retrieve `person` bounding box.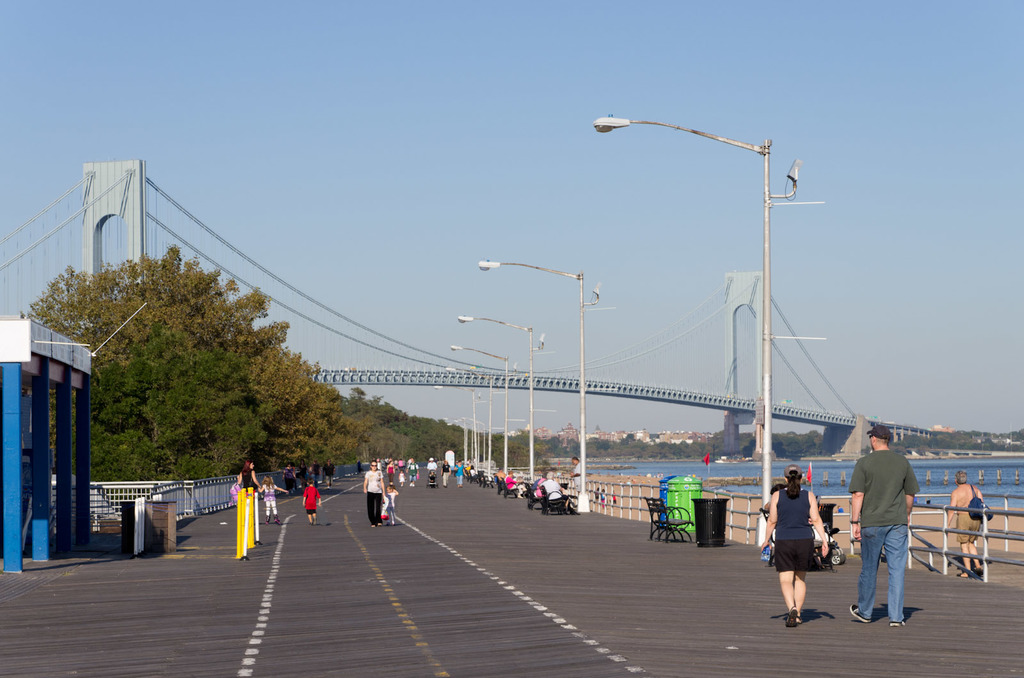
Bounding box: bbox(387, 482, 398, 528).
